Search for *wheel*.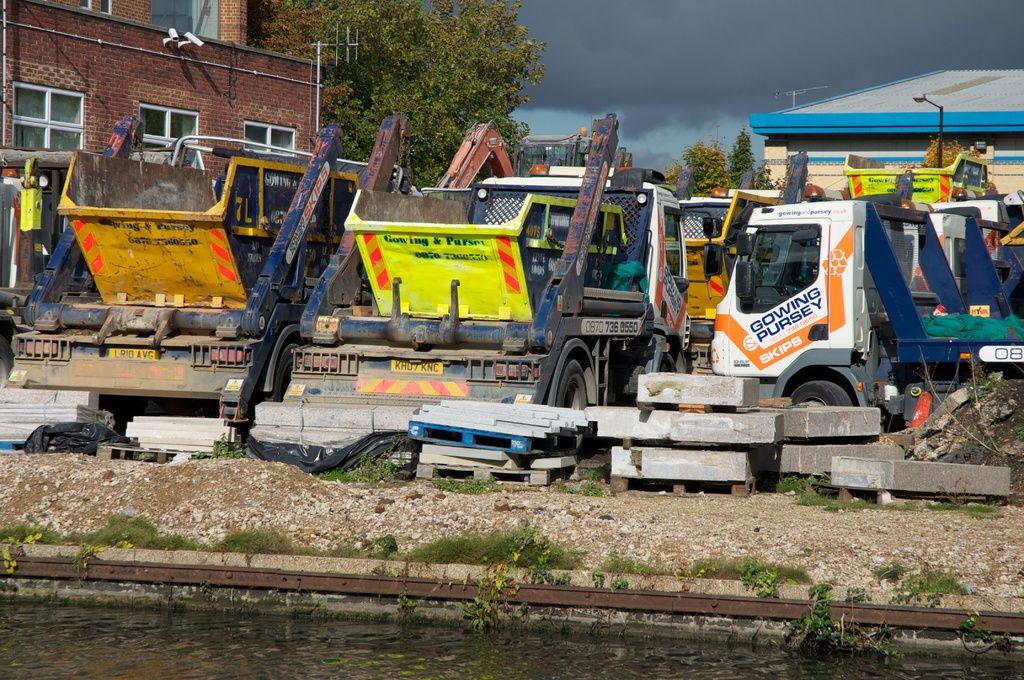
Found at locate(790, 380, 852, 408).
